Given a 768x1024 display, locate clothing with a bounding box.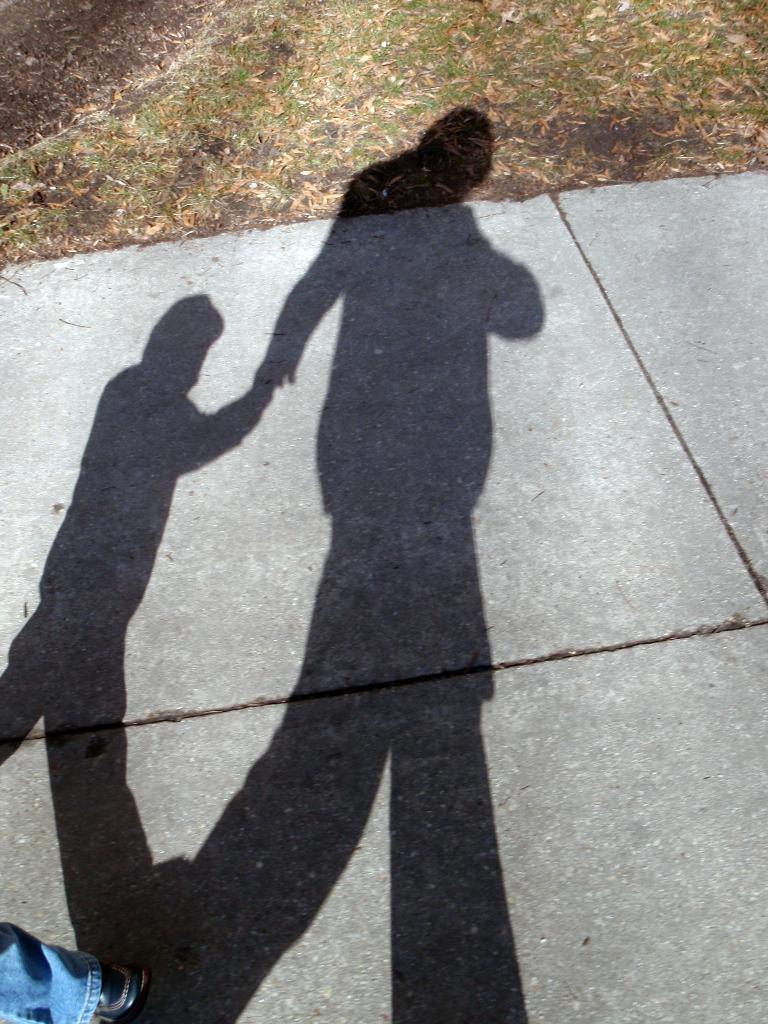
Located: <box>0,924,108,1023</box>.
